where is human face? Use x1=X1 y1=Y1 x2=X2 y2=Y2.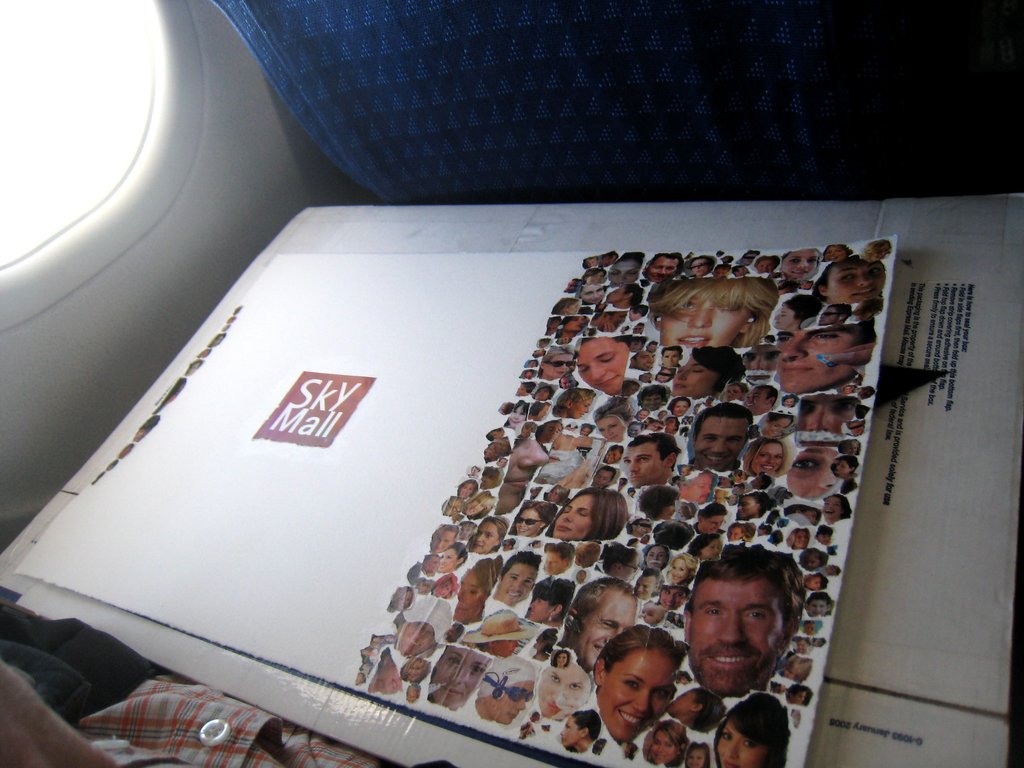
x1=664 y1=498 x2=675 y2=518.
